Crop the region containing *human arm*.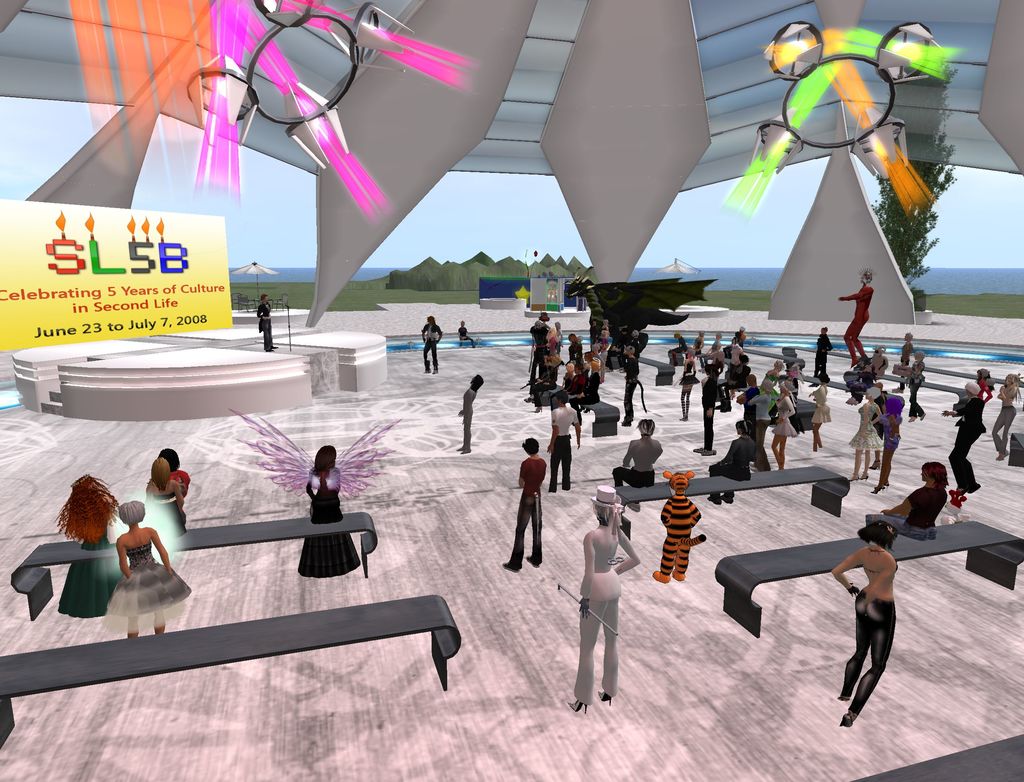
Crop region: left=832, top=548, right=859, bottom=596.
